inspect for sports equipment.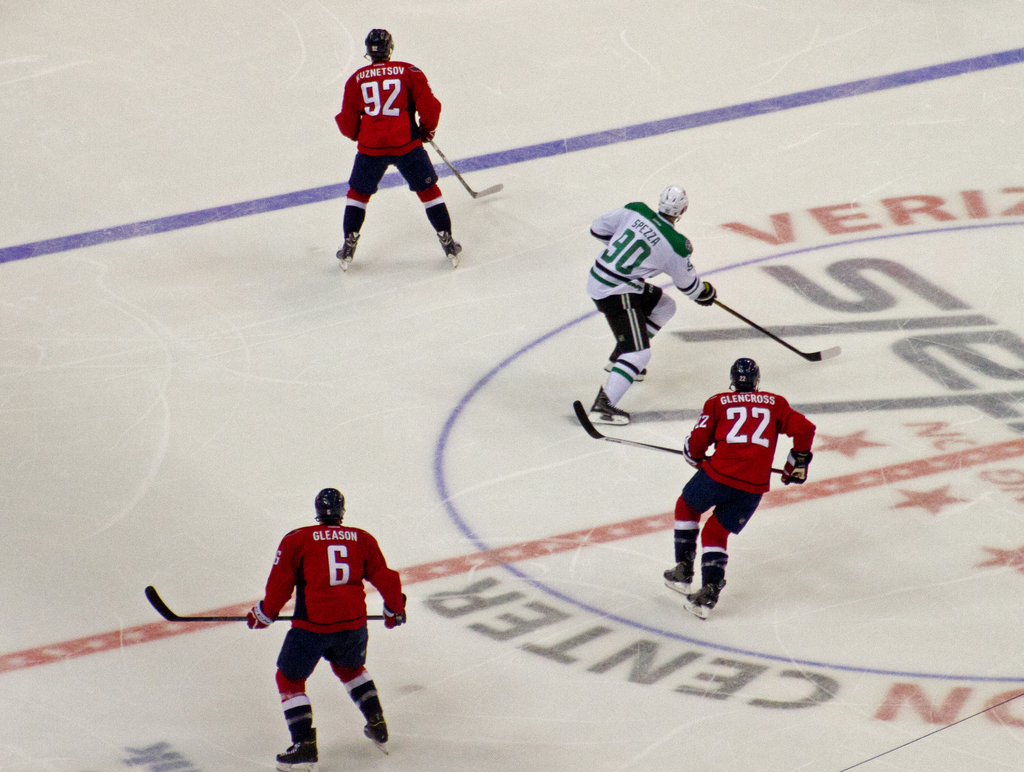
Inspection: {"left": 684, "top": 574, "right": 726, "bottom": 622}.
